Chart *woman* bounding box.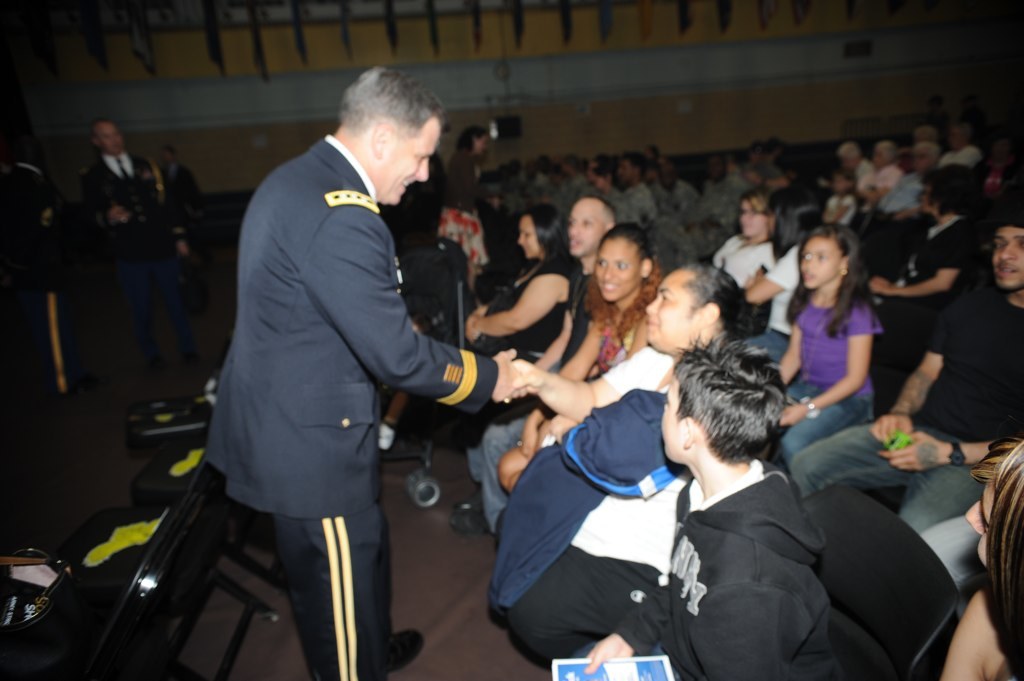
Charted: 772:225:909:500.
